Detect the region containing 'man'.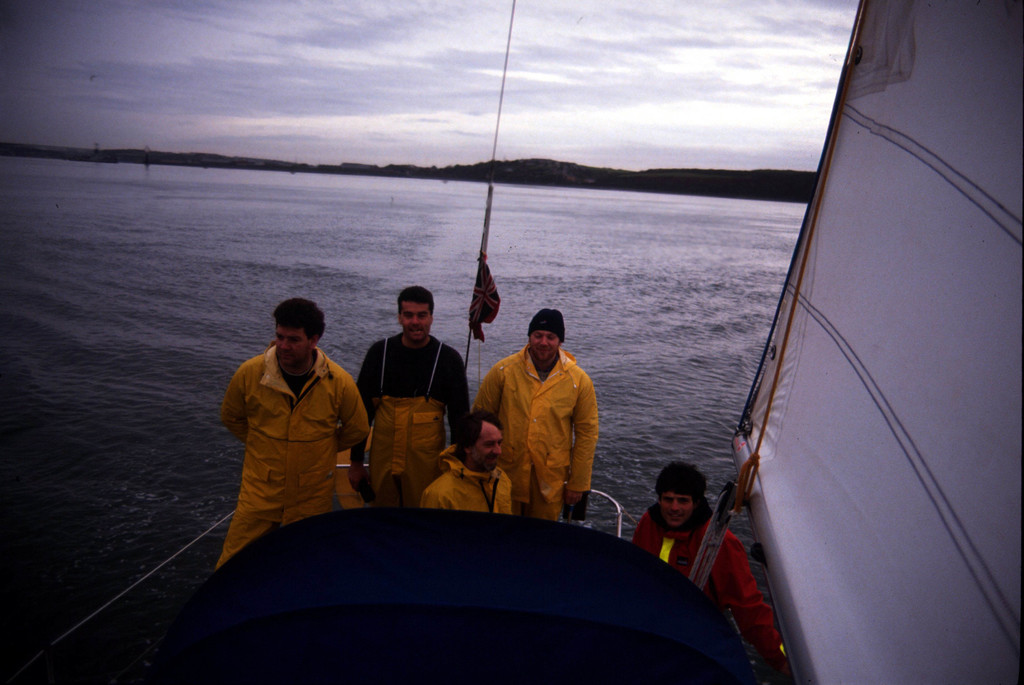
[left=208, top=276, right=372, bottom=629].
